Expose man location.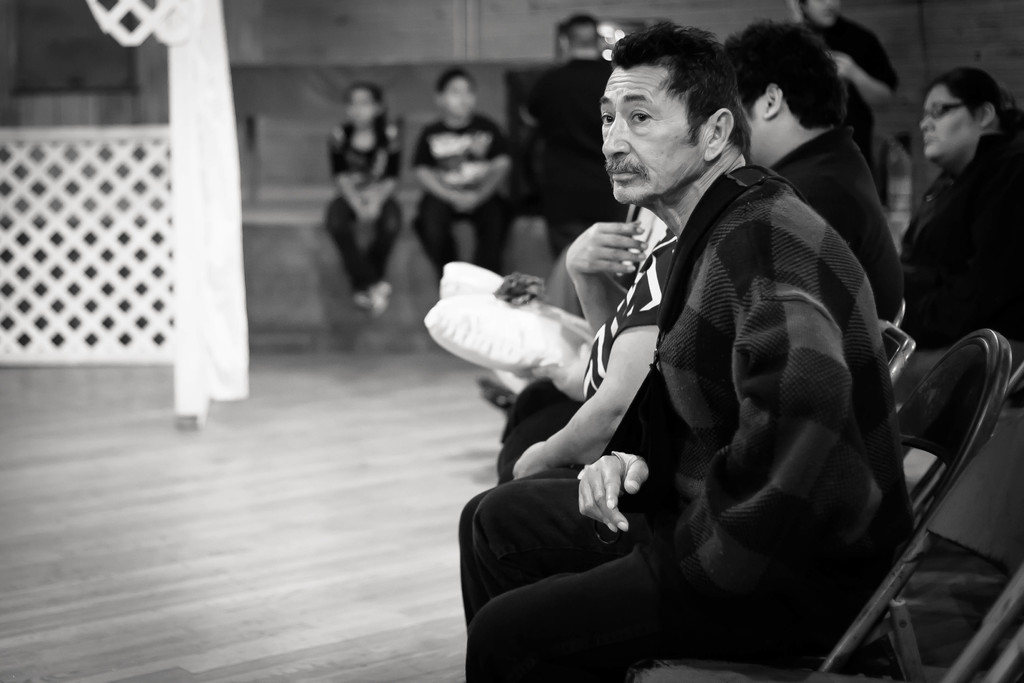
Exposed at region(787, 0, 892, 157).
